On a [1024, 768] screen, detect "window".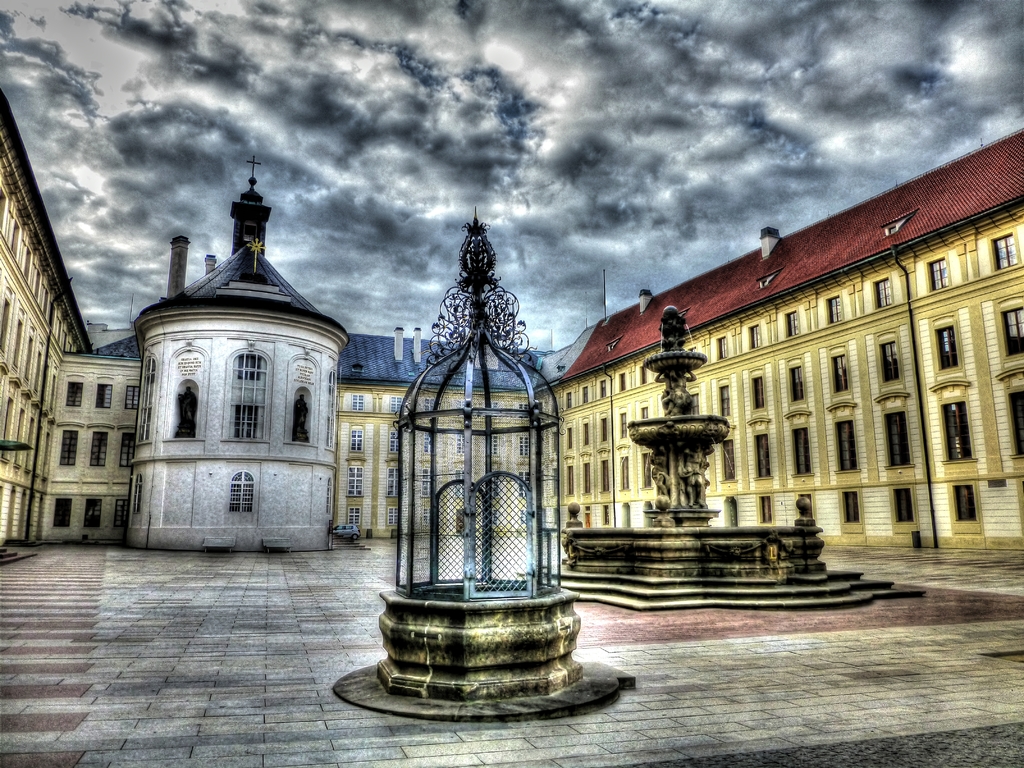
crop(348, 426, 364, 451).
